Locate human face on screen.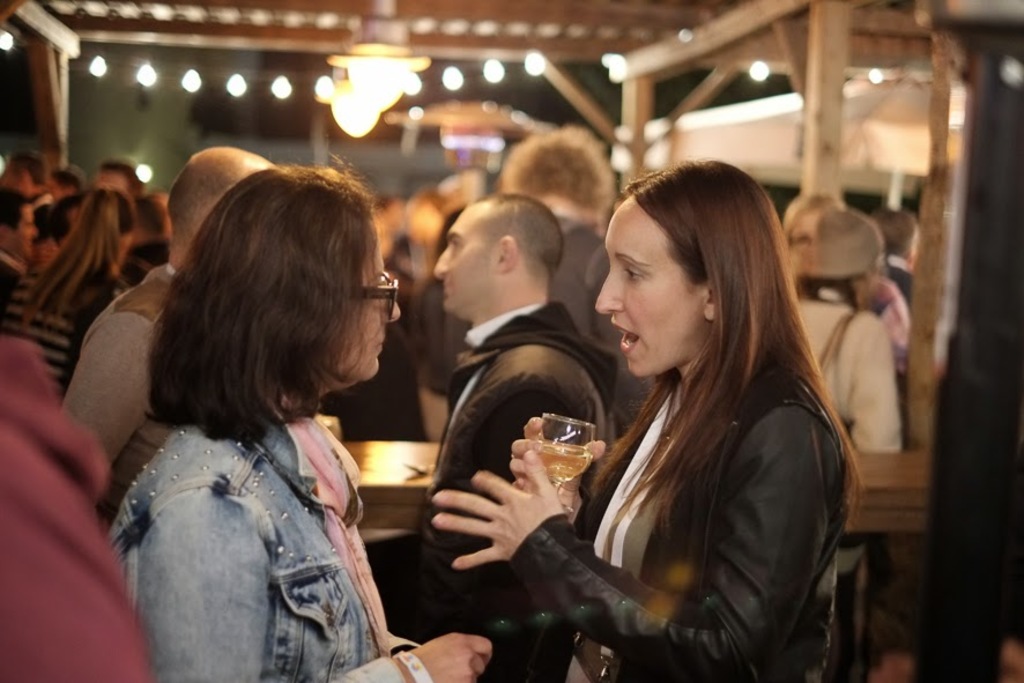
On screen at detection(16, 206, 38, 250).
